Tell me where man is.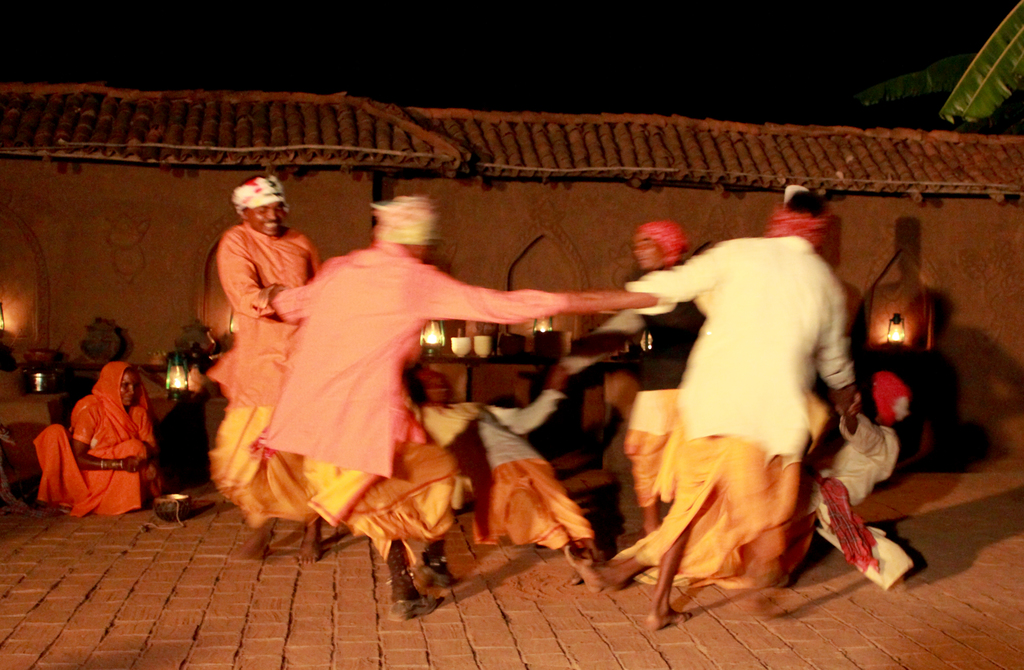
man is at BBox(420, 366, 602, 584).
